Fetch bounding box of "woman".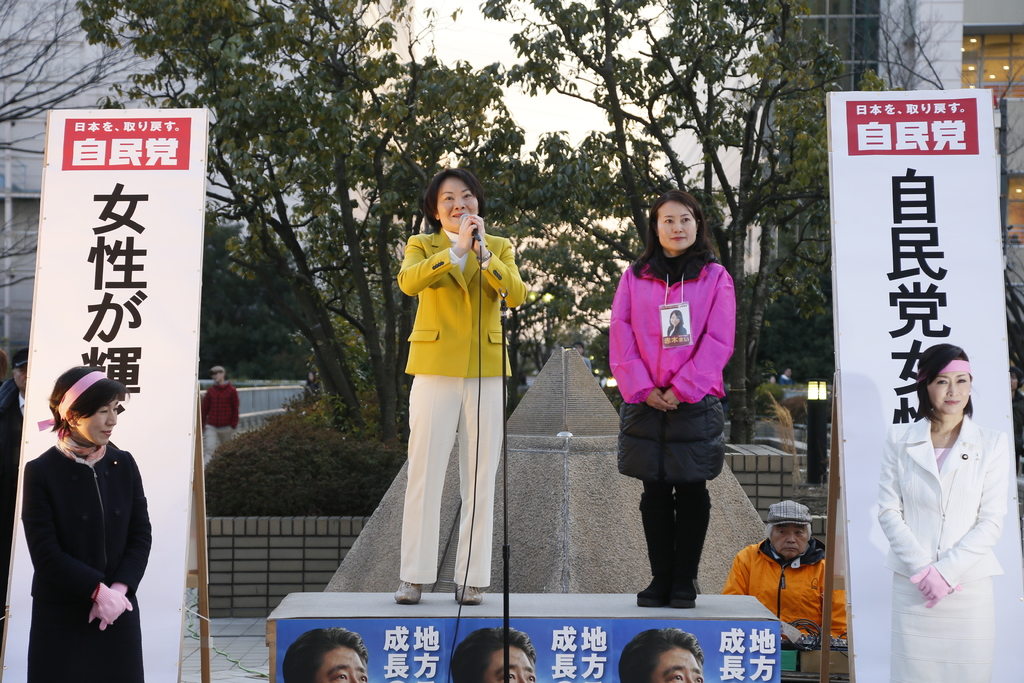
Bbox: bbox=(394, 164, 530, 602).
